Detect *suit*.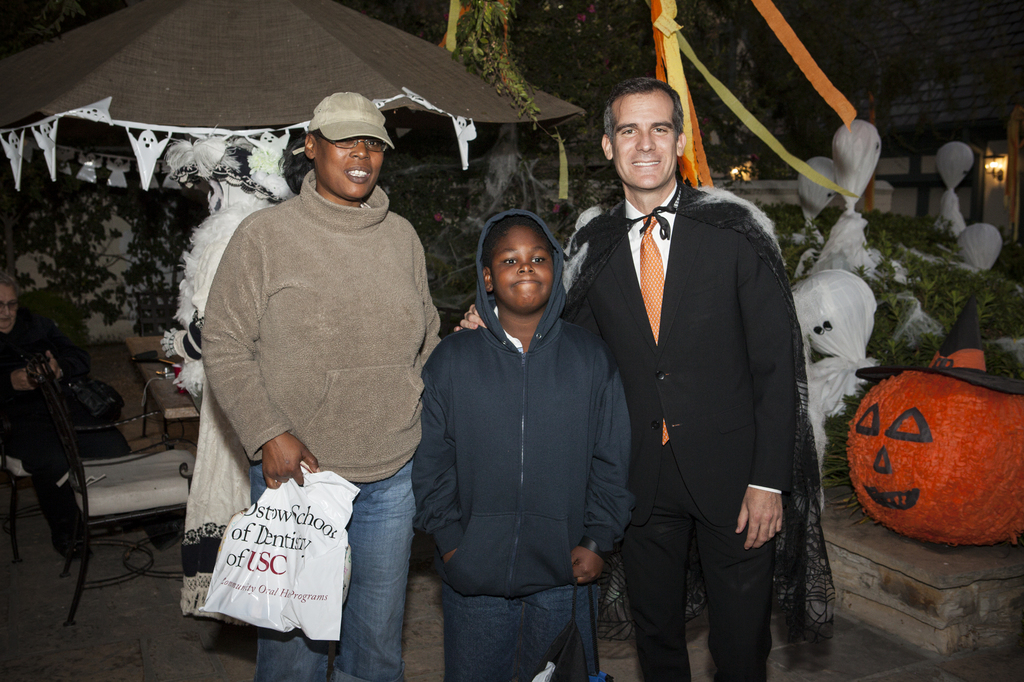
Detected at bbox=[565, 187, 794, 681].
